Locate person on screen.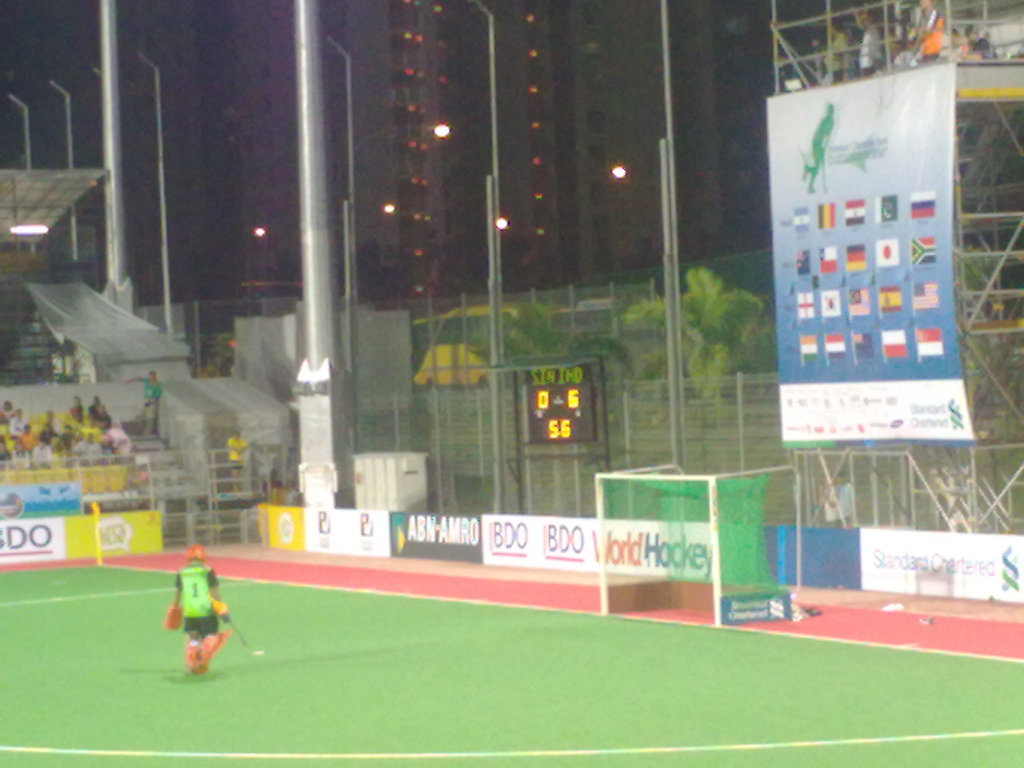
On screen at (128,368,159,431).
